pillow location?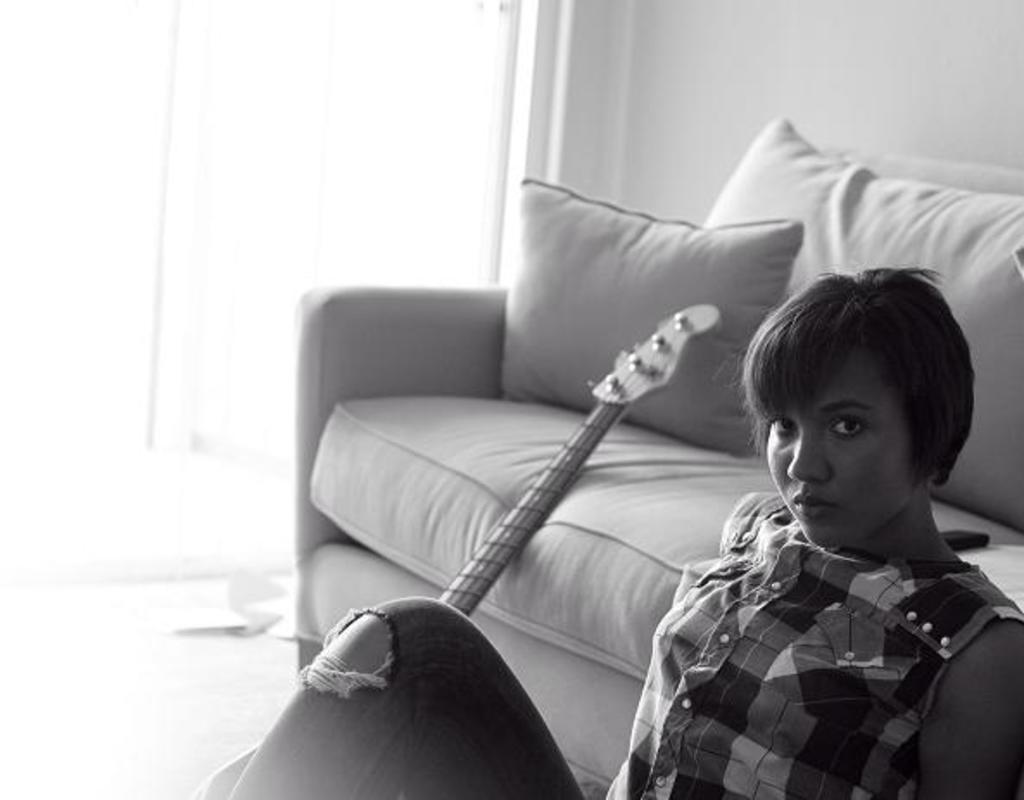
[x1=694, y1=114, x2=1022, y2=537]
